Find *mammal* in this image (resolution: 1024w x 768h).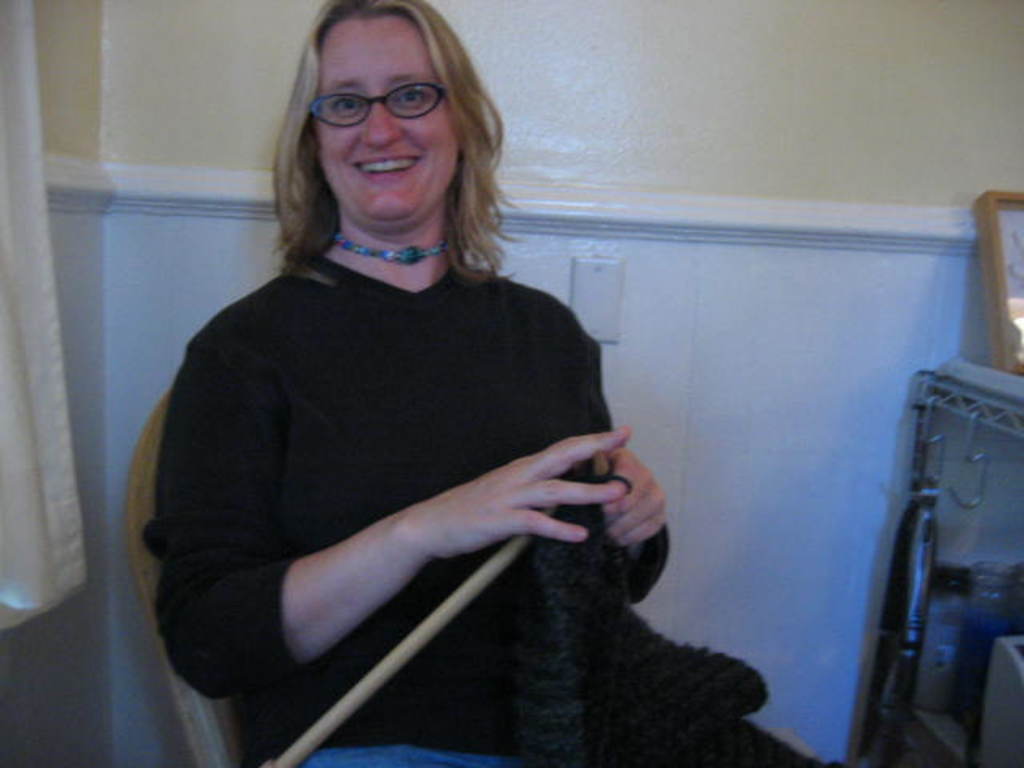
bbox=[93, 53, 730, 767].
